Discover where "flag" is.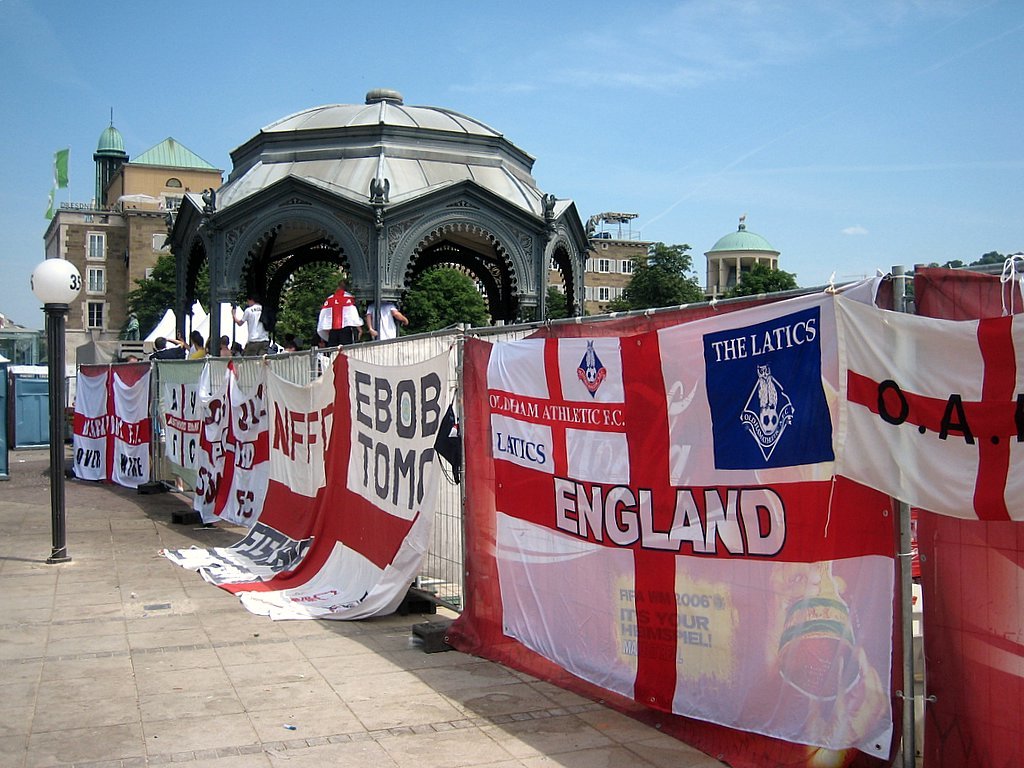
Discovered at rect(72, 365, 109, 478).
